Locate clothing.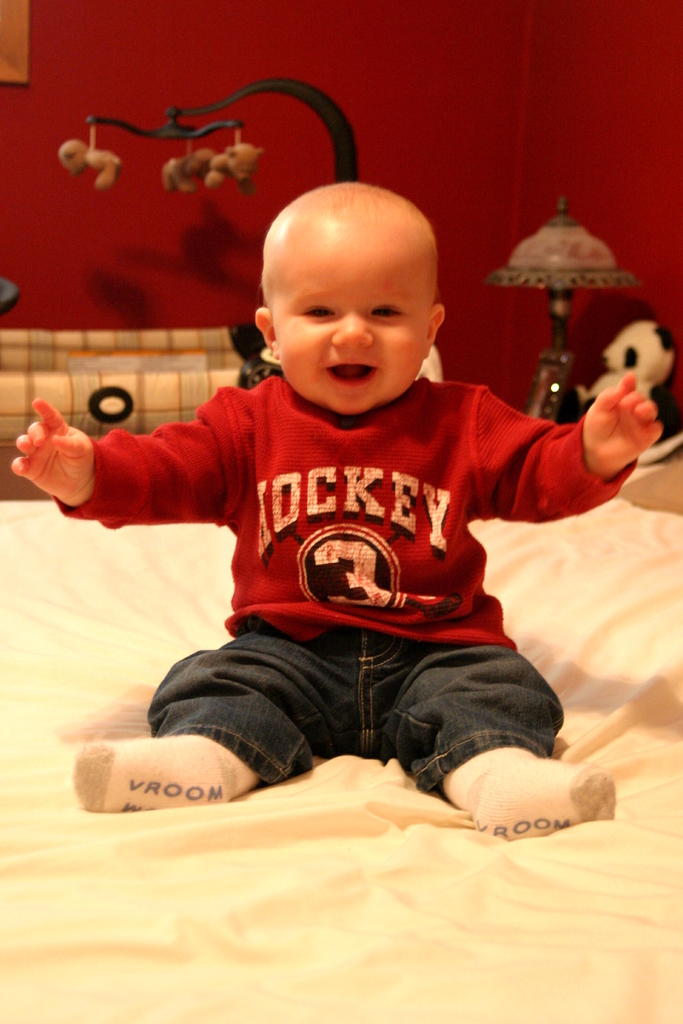
Bounding box: 97, 338, 616, 723.
